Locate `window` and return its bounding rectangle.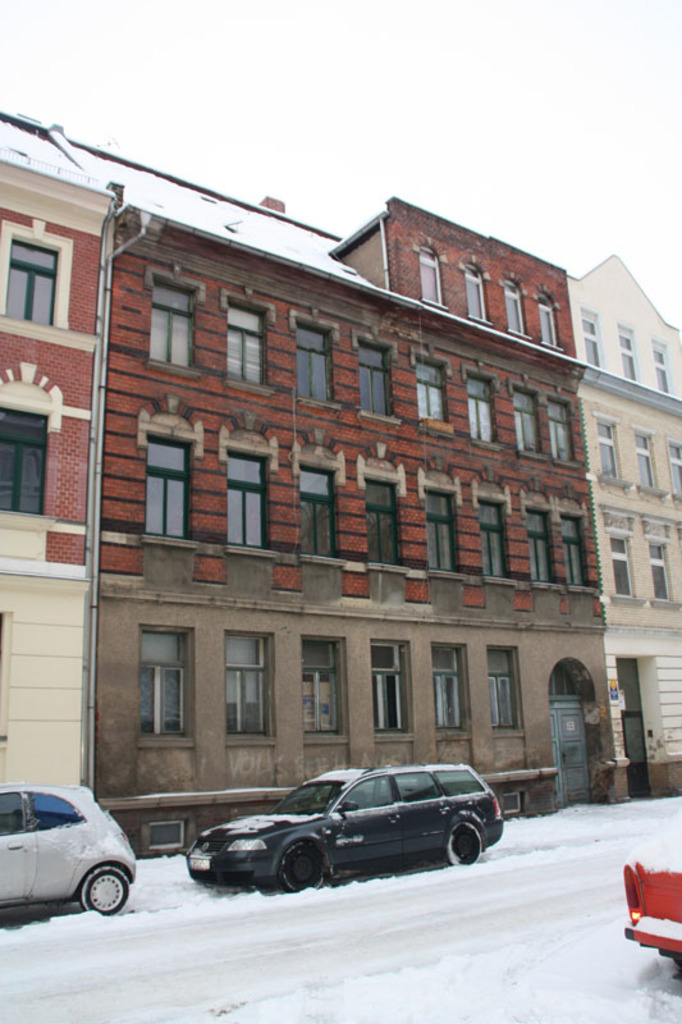
(412,357,449,438).
